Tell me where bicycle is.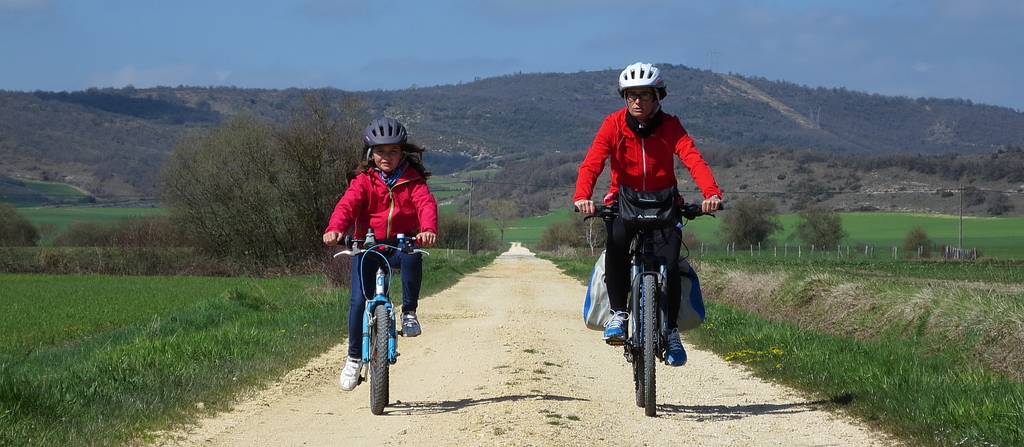
bicycle is at 327,230,432,414.
